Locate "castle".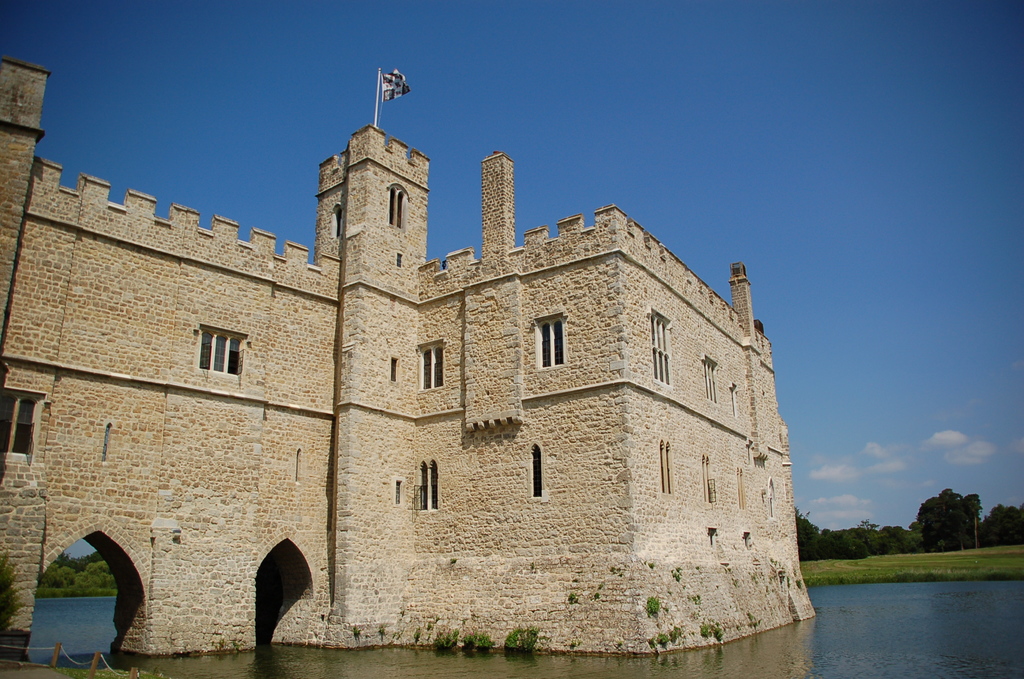
Bounding box: Rect(0, 63, 845, 678).
